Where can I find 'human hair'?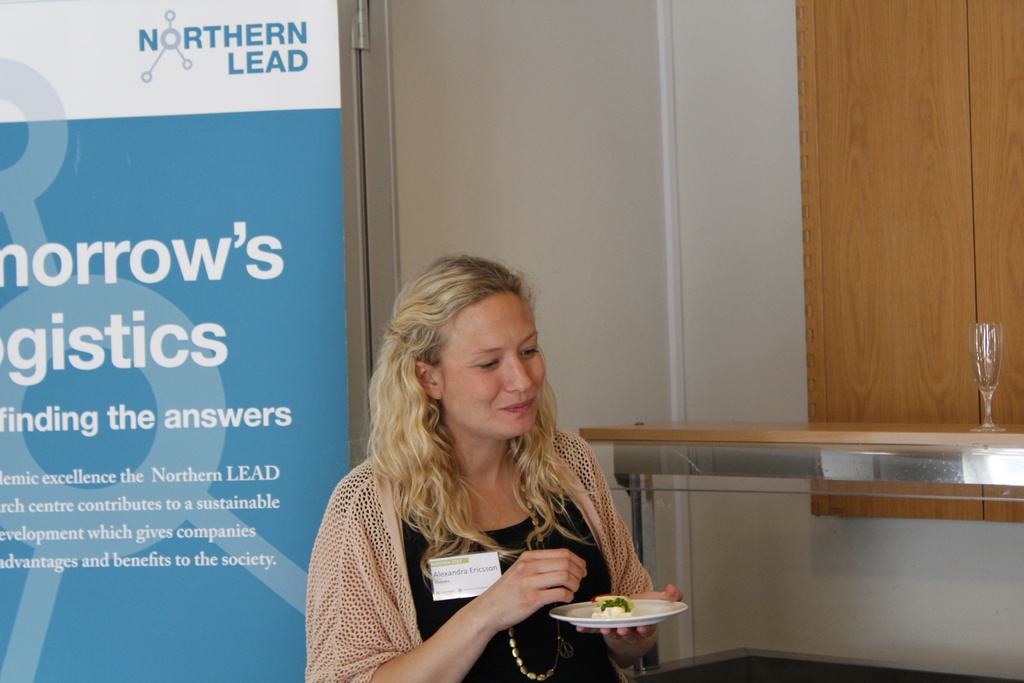
You can find it at locate(385, 254, 598, 511).
